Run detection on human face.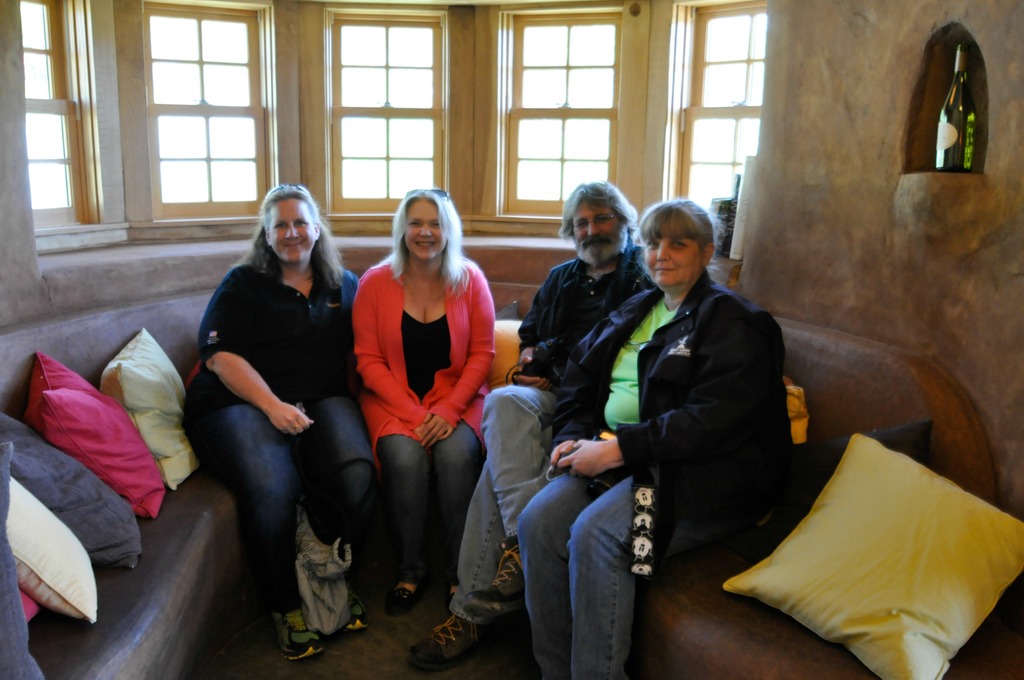
Result: select_region(643, 216, 698, 286).
